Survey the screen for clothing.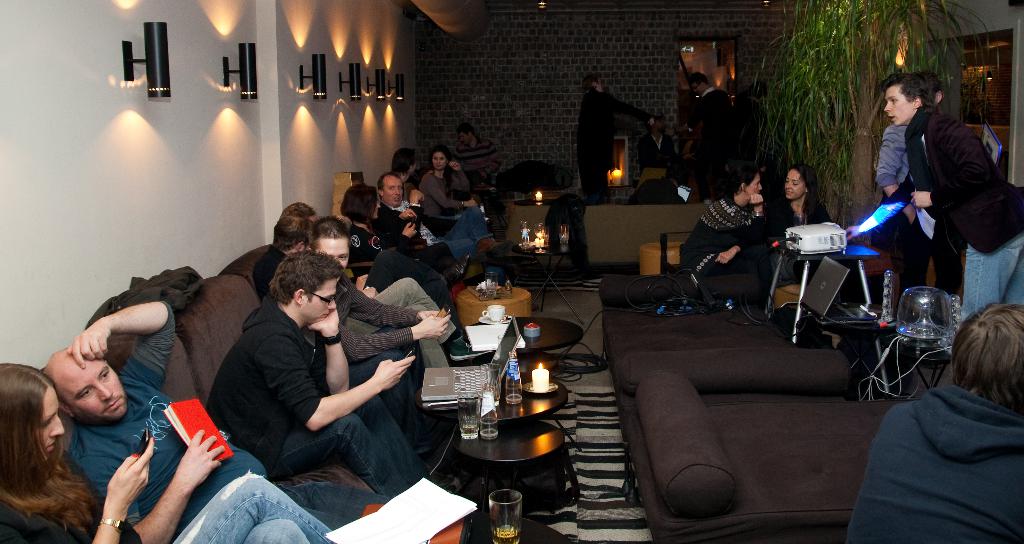
Survey found: crop(374, 198, 458, 268).
